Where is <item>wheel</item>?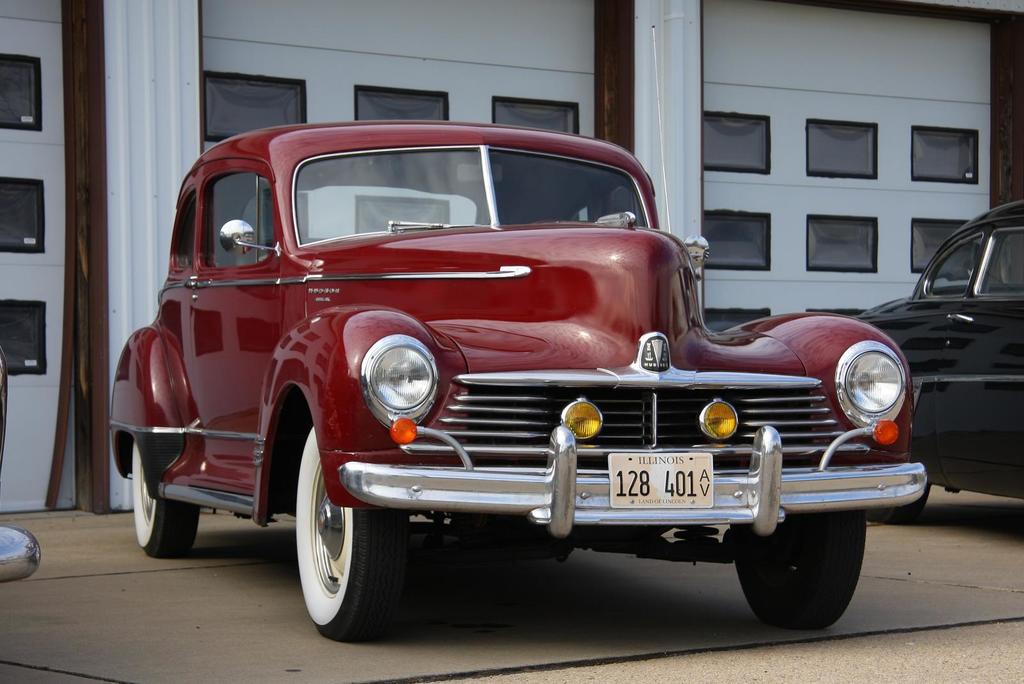
875, 480, 932, 529.
